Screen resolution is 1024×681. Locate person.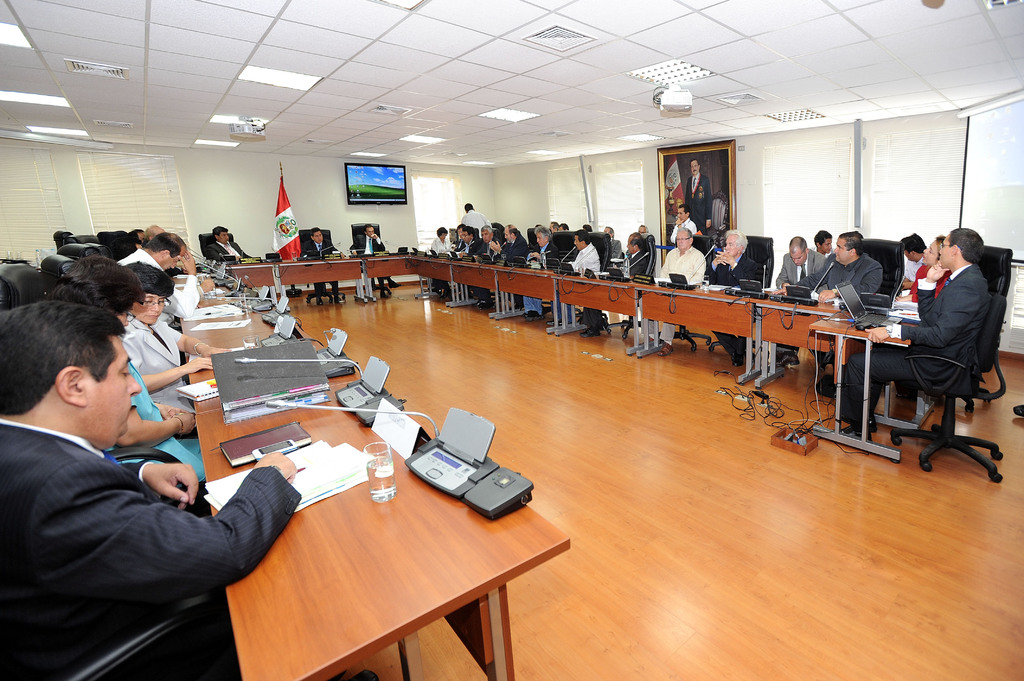
bbox(705, 216, 780, 365).
